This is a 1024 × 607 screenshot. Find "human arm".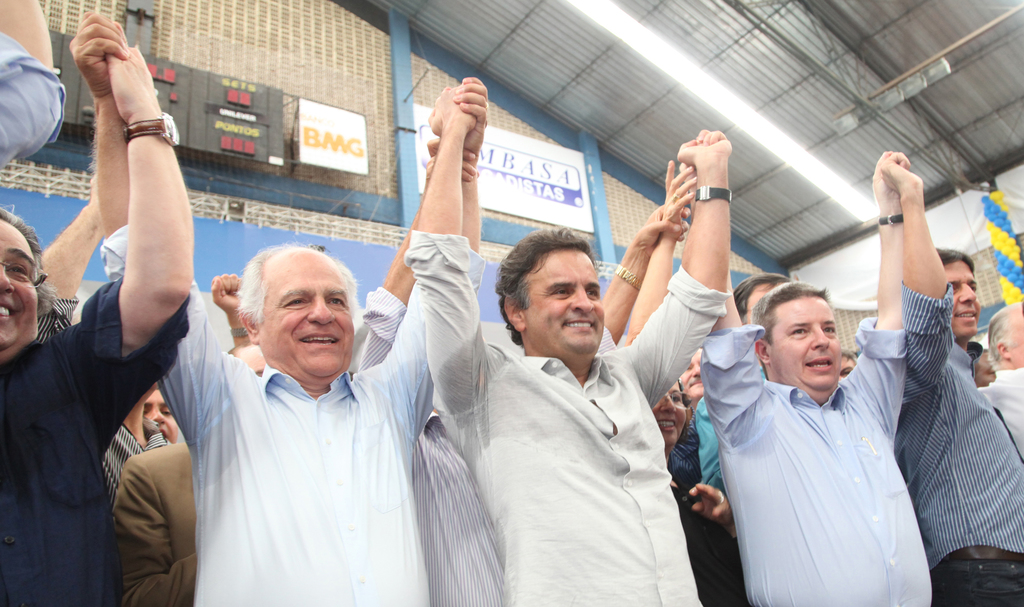
Bounding box: pyautogui.locateOnScreen(362, 73, 474, 445).
